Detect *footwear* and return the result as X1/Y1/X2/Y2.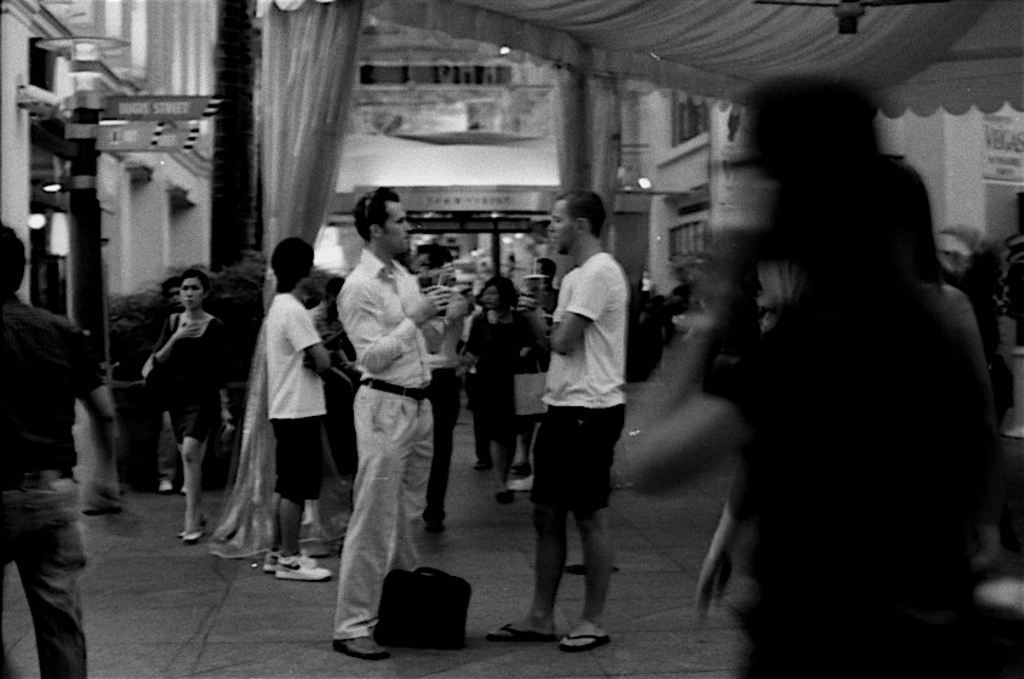
484/621/559/643.
